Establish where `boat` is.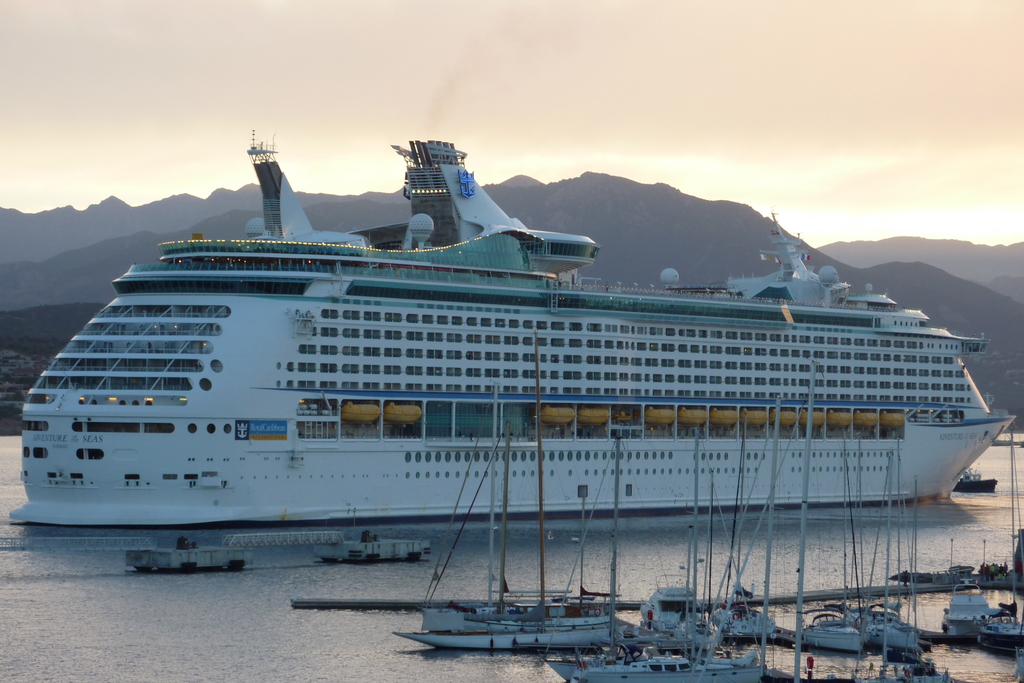
Established at (550,627,792,682).
